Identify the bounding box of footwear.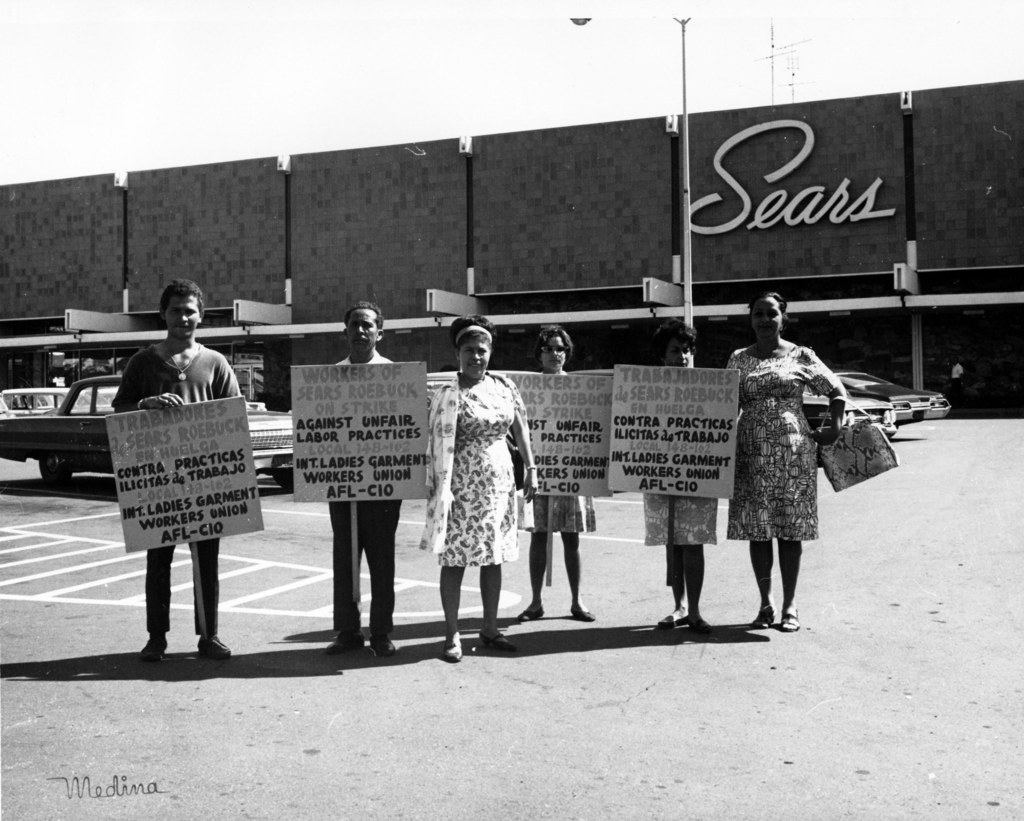
200, 635, 237, 656.
